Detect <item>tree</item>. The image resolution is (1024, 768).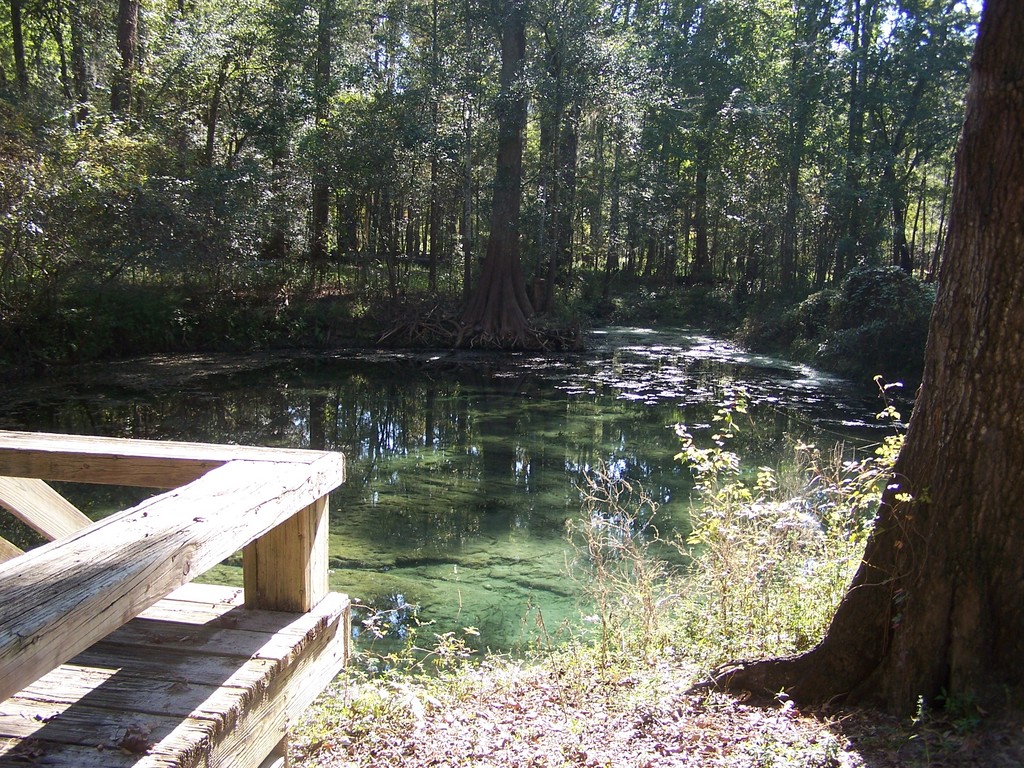
<bbox>690, 0, 1023, 717</bbox>.
